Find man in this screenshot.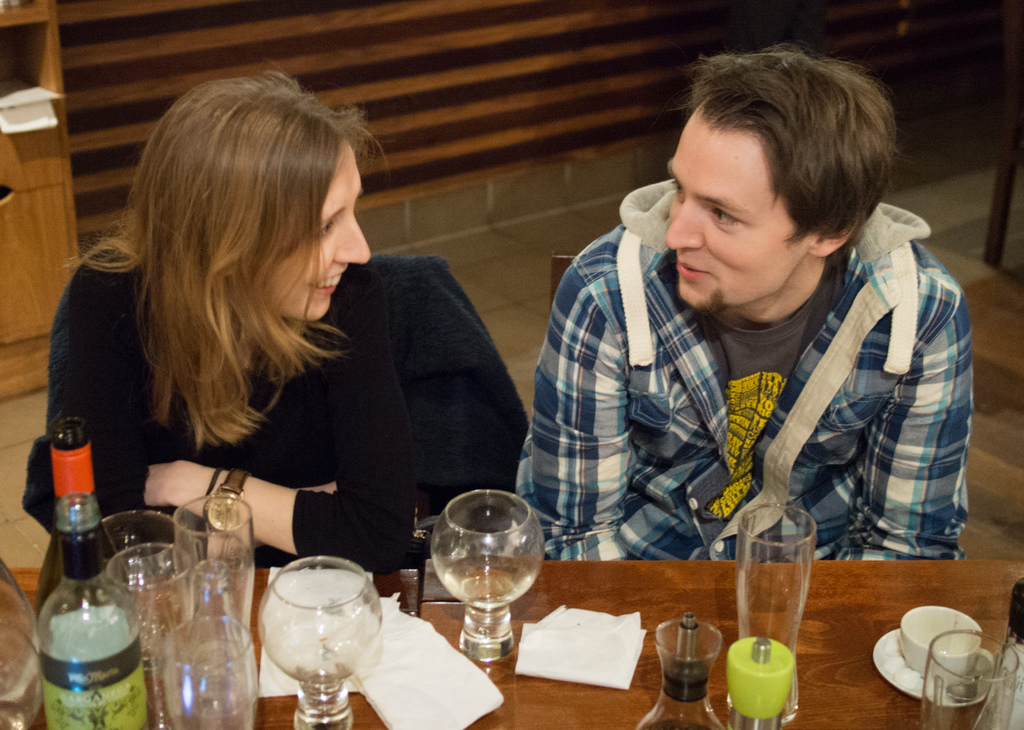
The bounding box for man is <bbox>495, 61, 1003, 598</bbox>.
